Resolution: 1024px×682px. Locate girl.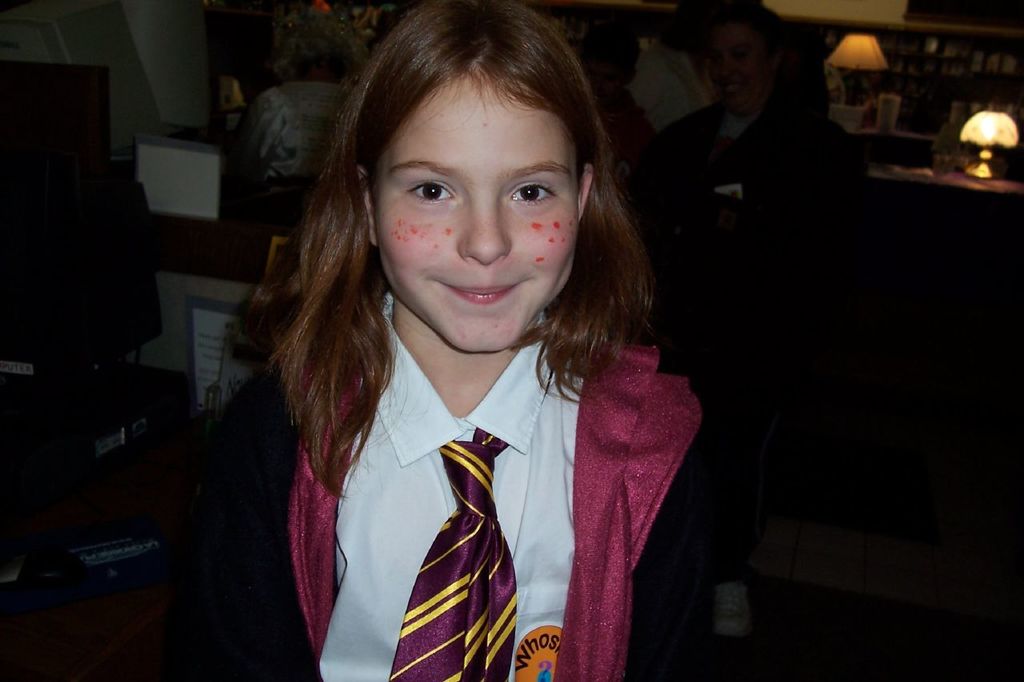
(166,0,726,681).
